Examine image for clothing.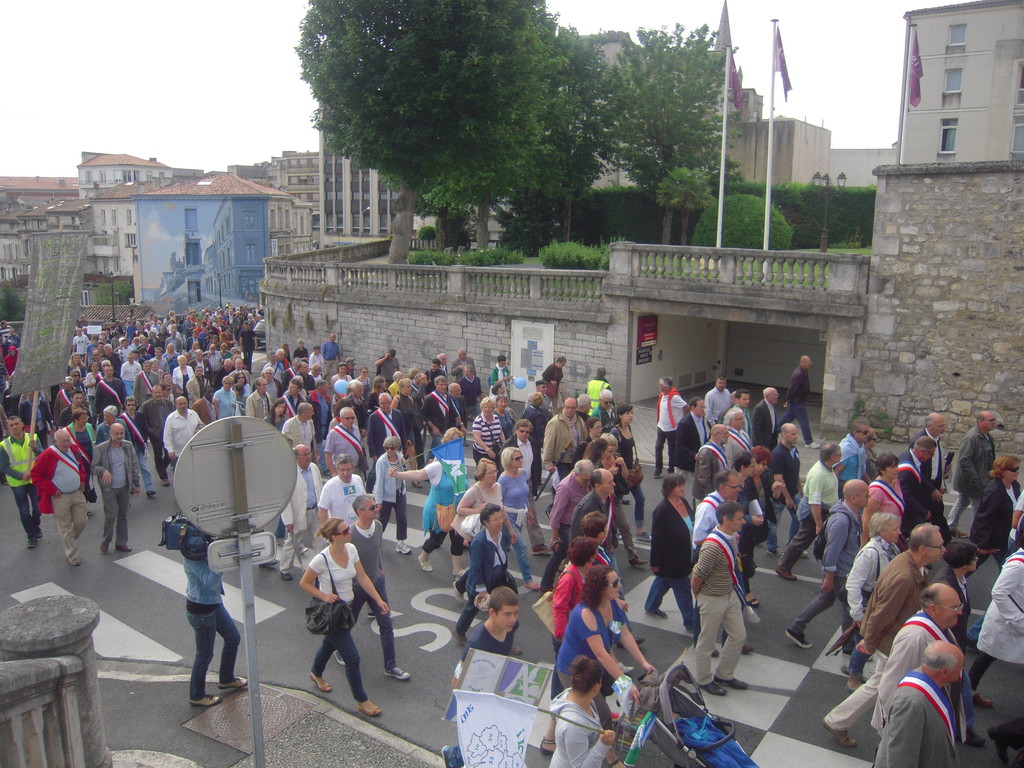
Examination result: 94:438:140:545.
